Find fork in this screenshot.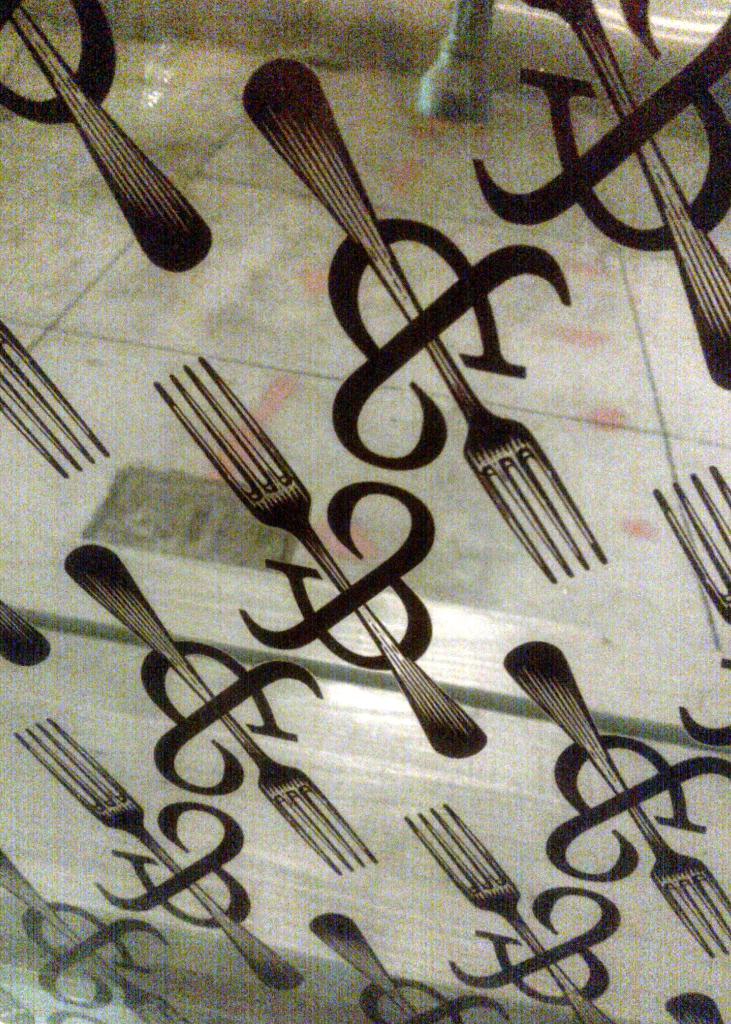
The bounding box for fork is region(12, 719, 306, 993).
